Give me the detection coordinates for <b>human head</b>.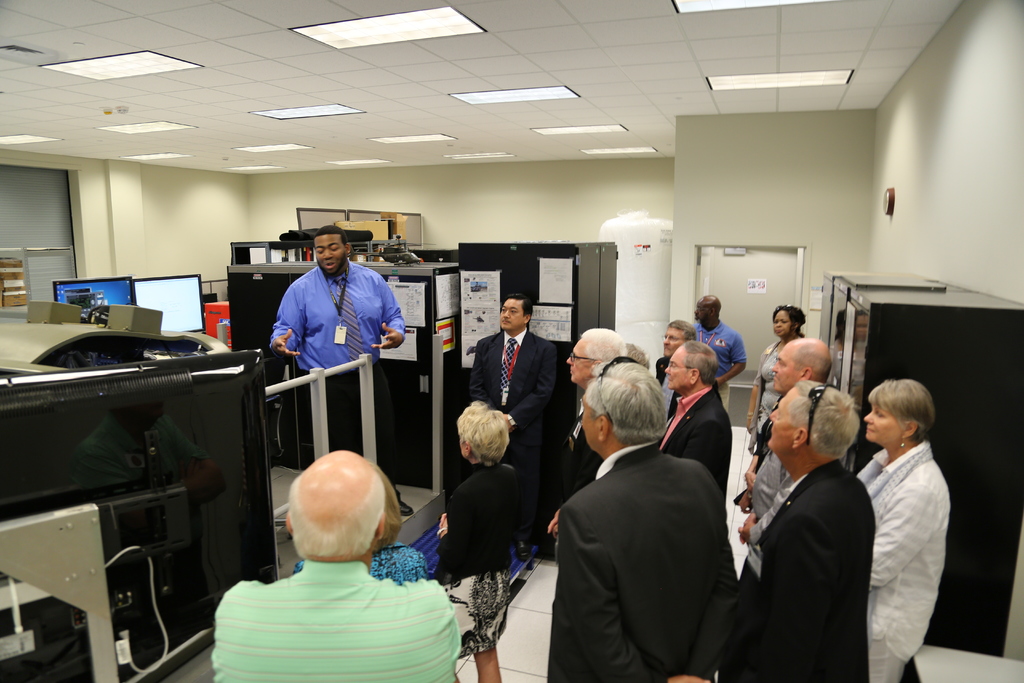
{"x1": 459, "y1": 401, "x2": 504, "y2": 462}.
